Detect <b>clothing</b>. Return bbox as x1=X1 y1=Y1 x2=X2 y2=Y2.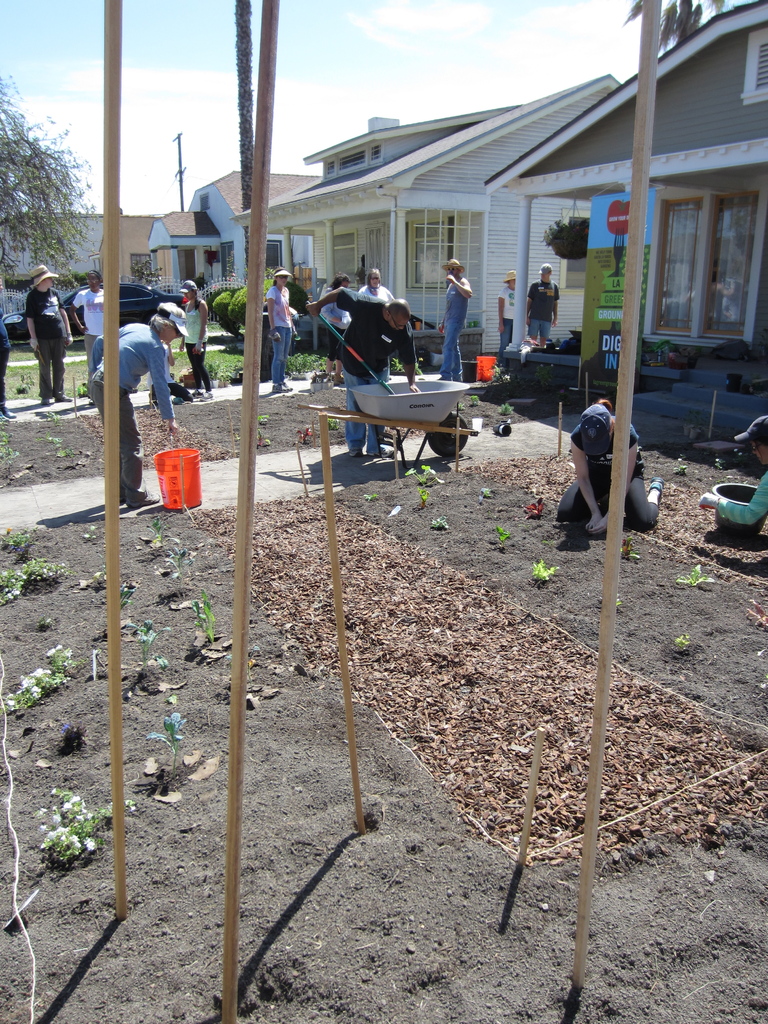
x1=0 y1=310 x2=18 y2=404.
